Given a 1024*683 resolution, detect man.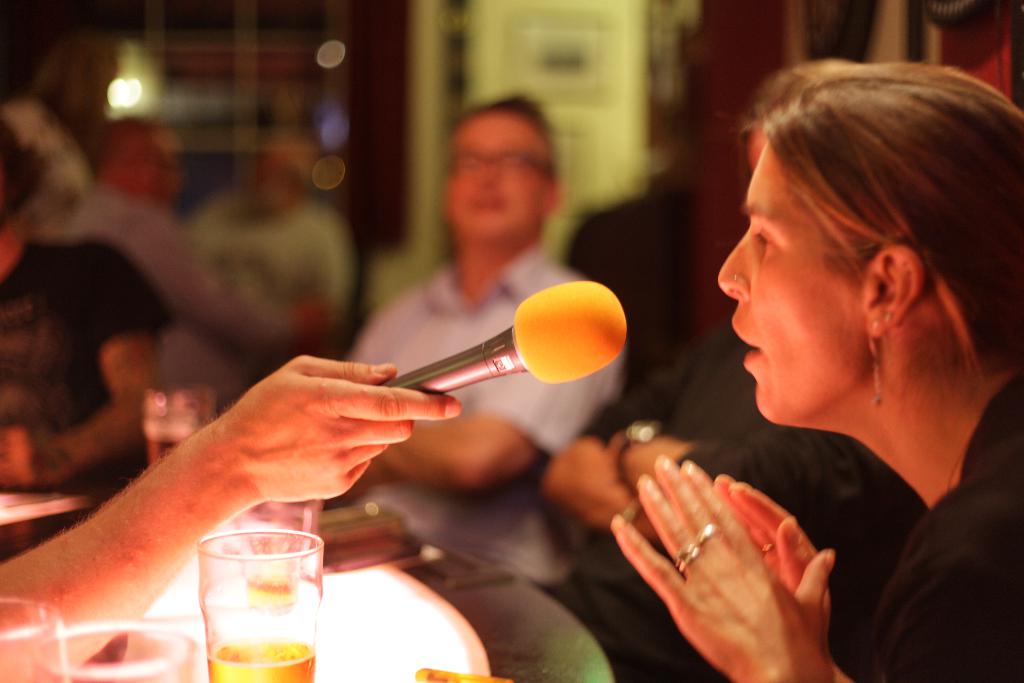
x1=61 y1=121 x2=339 y2=364.
